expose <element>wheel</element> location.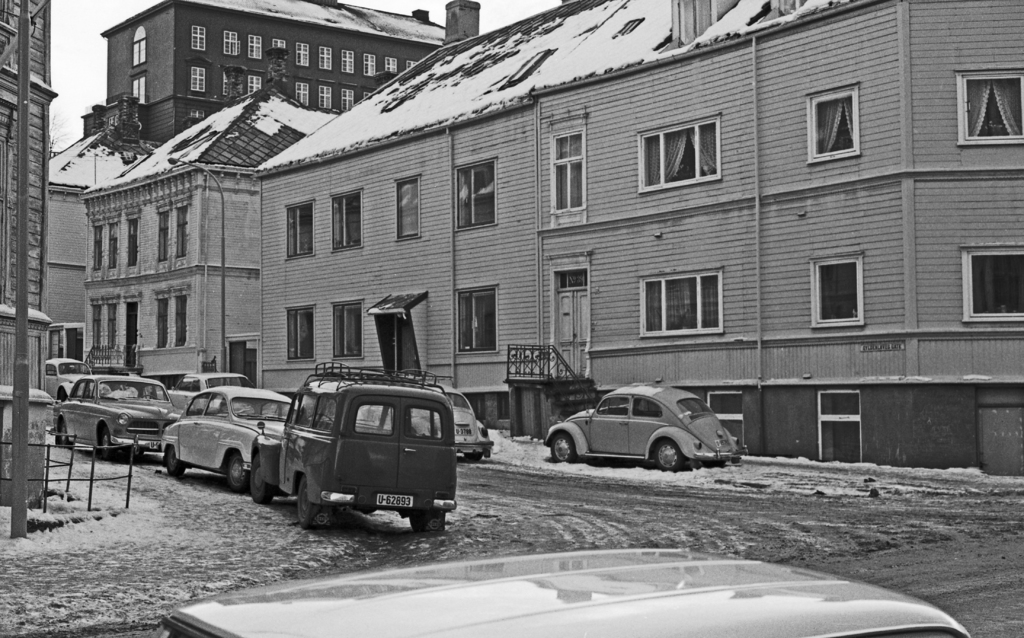
Exposed at [left=298, top=482, right=324, bottom=525].
